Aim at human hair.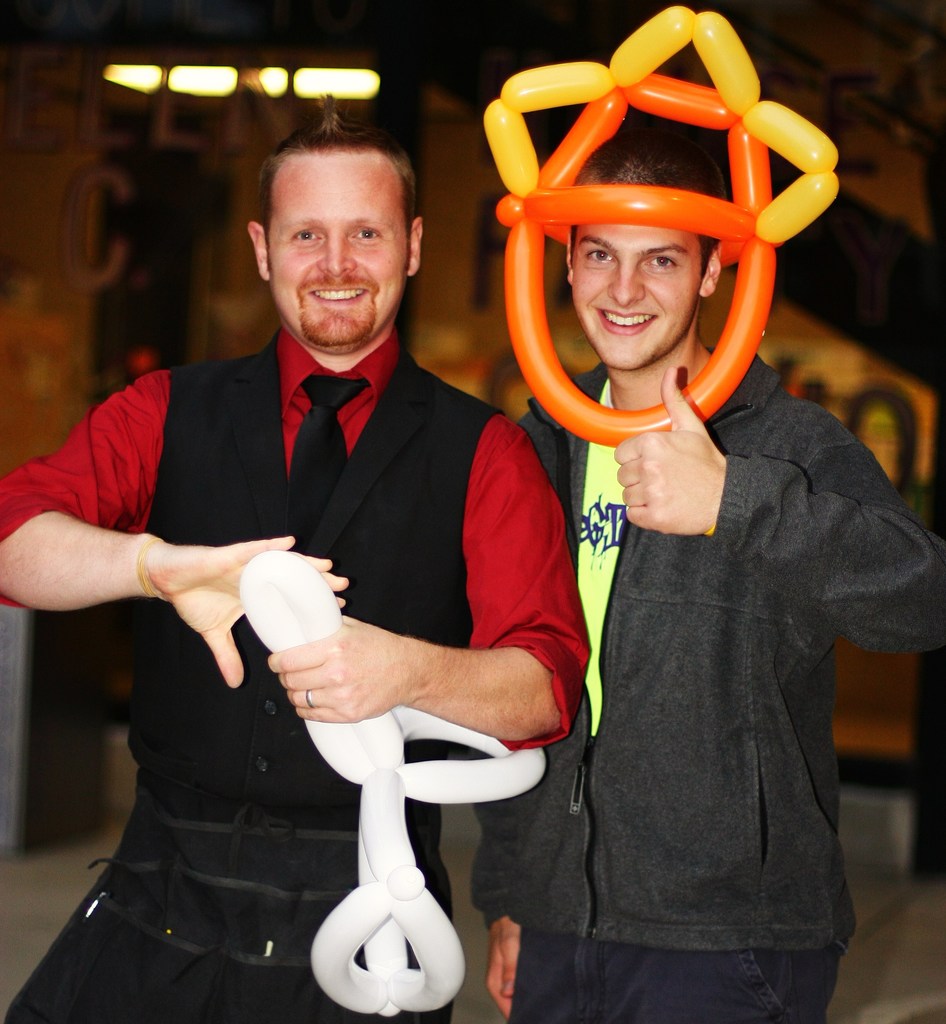
Aimed at box=[569, 131, 730, 278].
